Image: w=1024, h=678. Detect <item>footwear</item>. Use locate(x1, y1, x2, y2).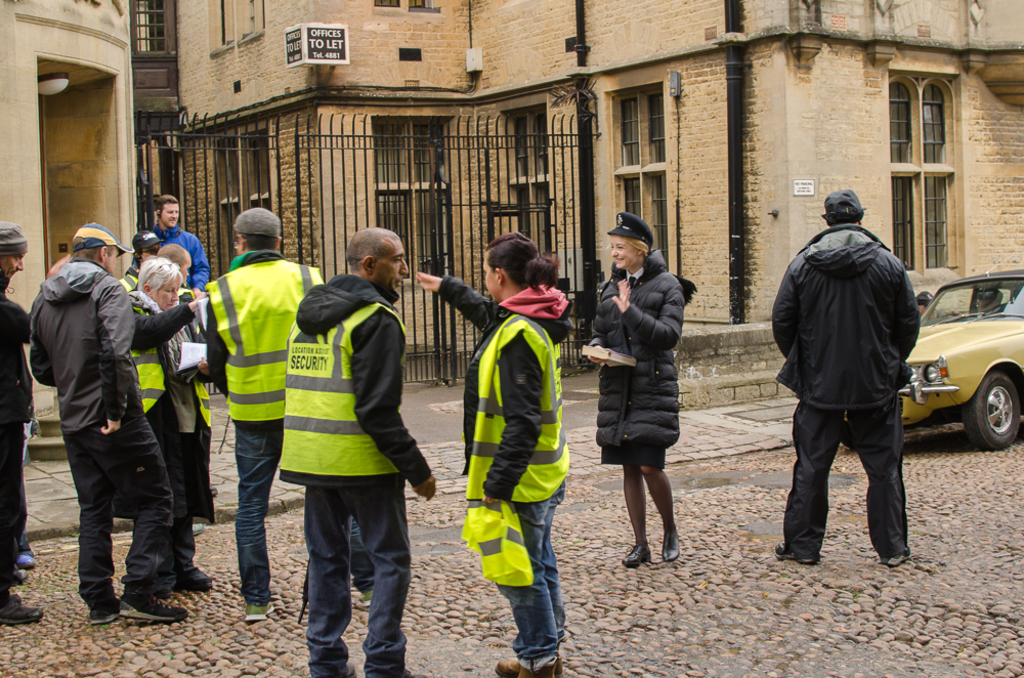
locate(0, 597, 42, 627).
